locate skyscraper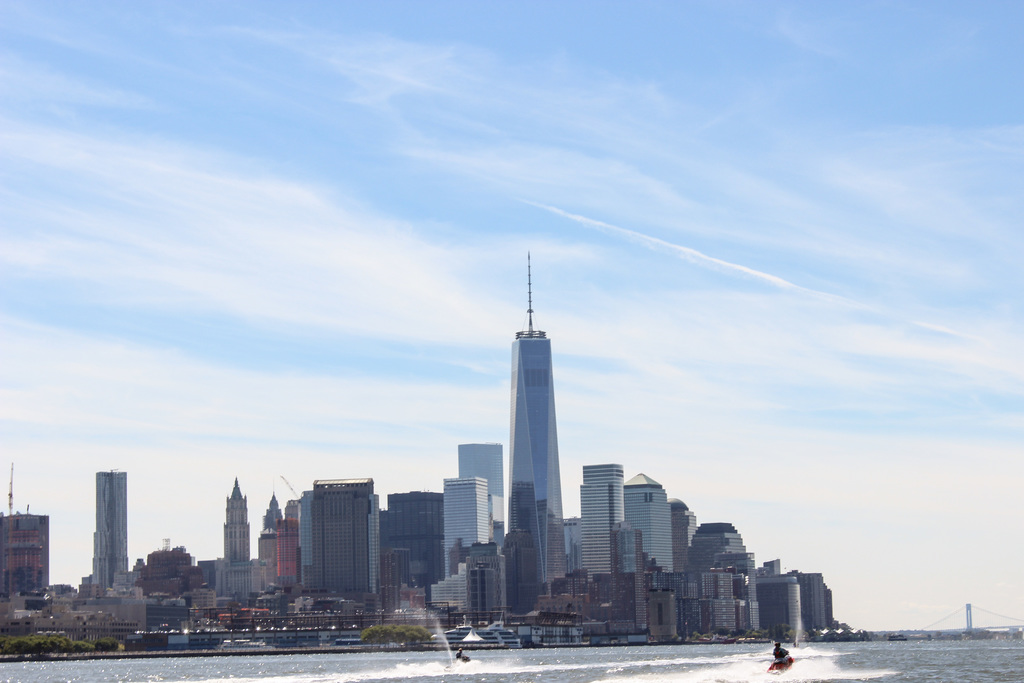
x1=383, y1=490, x2=440, y2=627
